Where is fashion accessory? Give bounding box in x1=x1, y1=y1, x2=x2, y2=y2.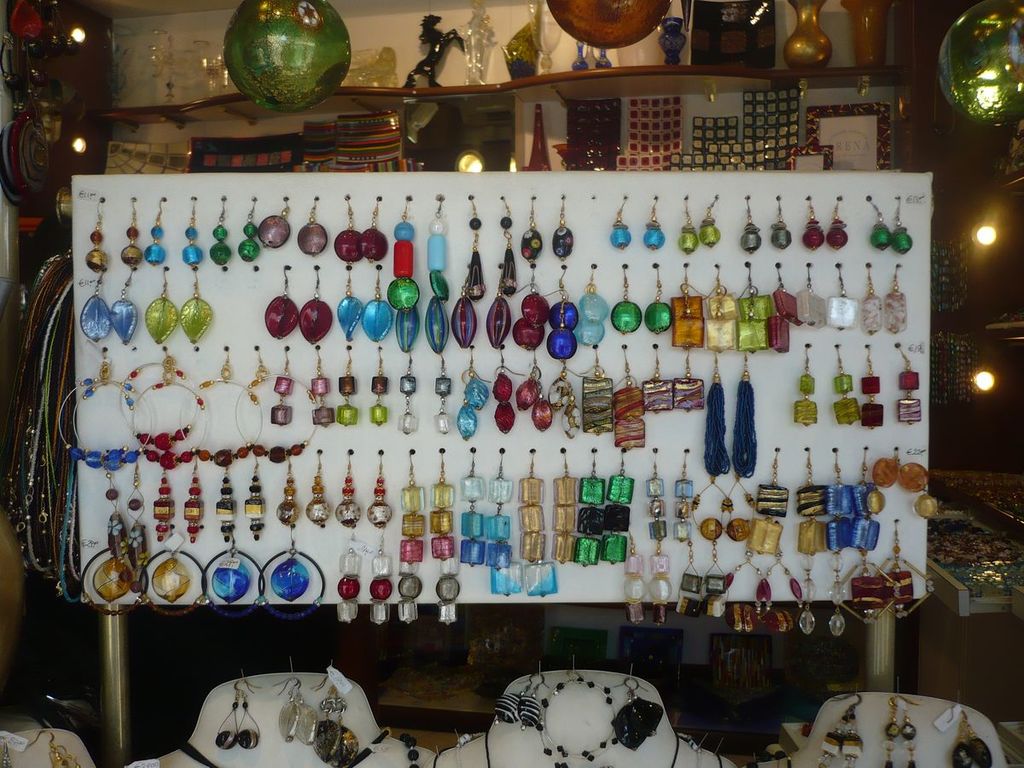
x1=243, y1=474, x2=265, y2=539.
